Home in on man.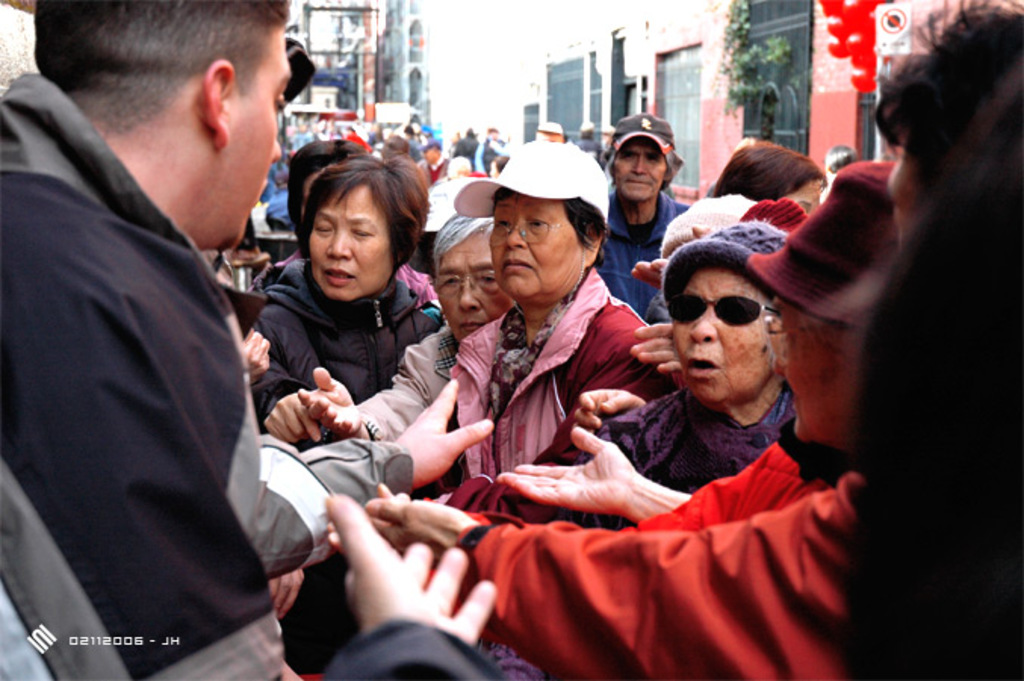
Homed in at <bbox>600, 117, 693, 315</bbox>.
